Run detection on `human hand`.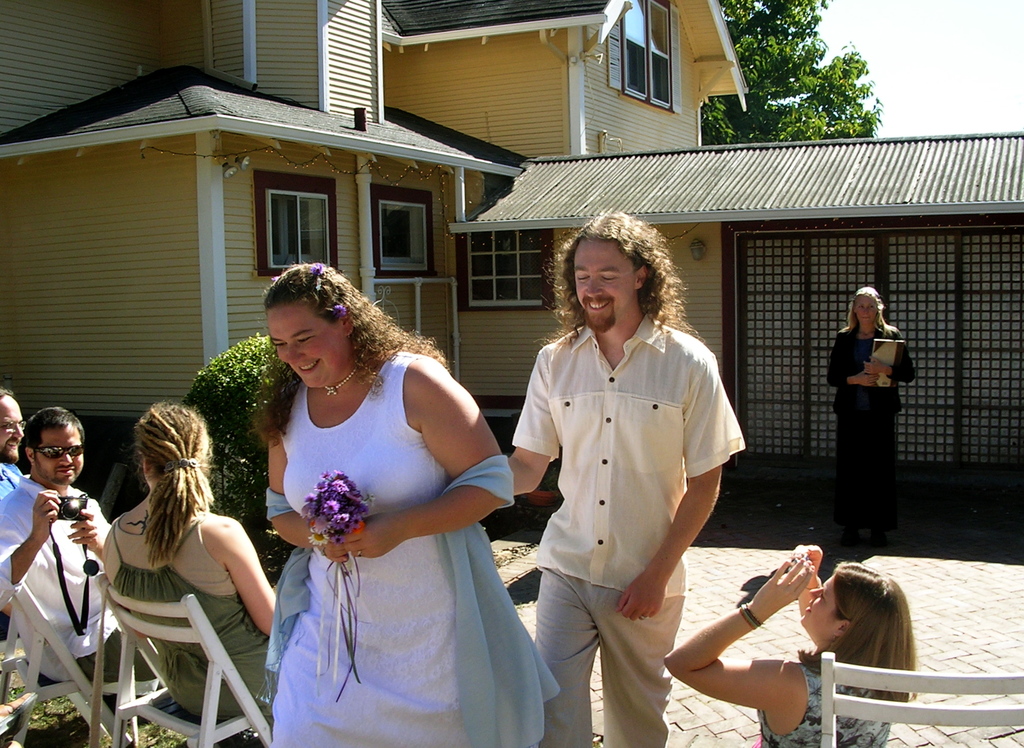
Result: 65 504 108 557.
